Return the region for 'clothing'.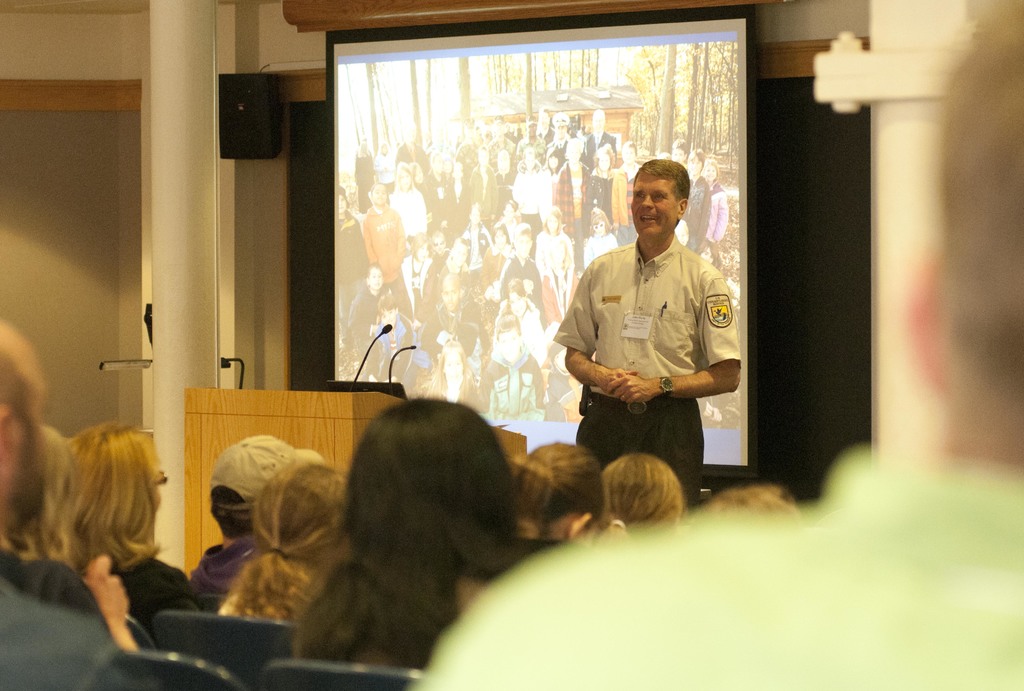
3,575,115,690.
